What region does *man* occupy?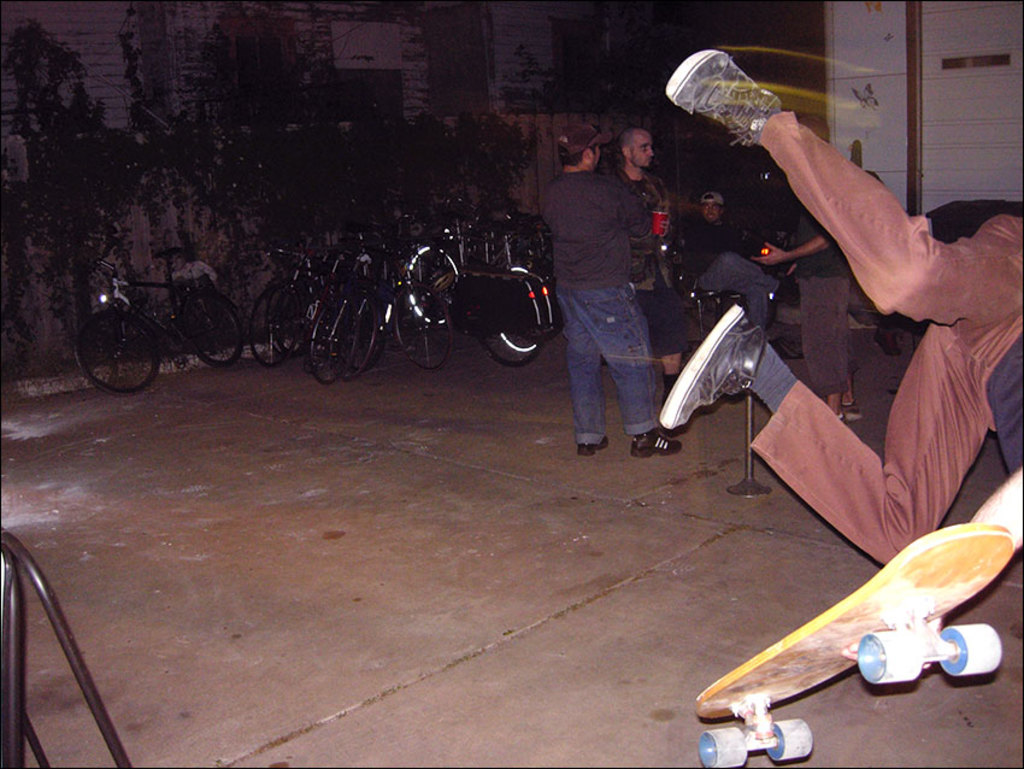
{"x1": 742, "y1": 190, "x2": 867, "y2": 424}.
